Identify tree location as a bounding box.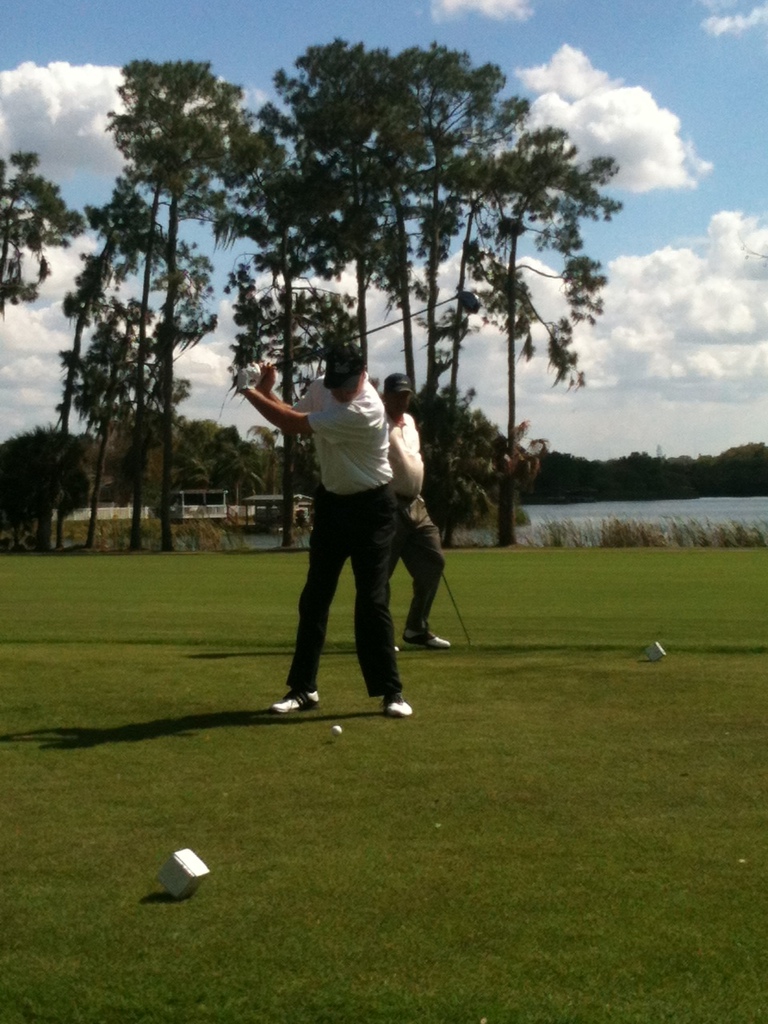
(left=401, top=87, right=556, bottom=515).
